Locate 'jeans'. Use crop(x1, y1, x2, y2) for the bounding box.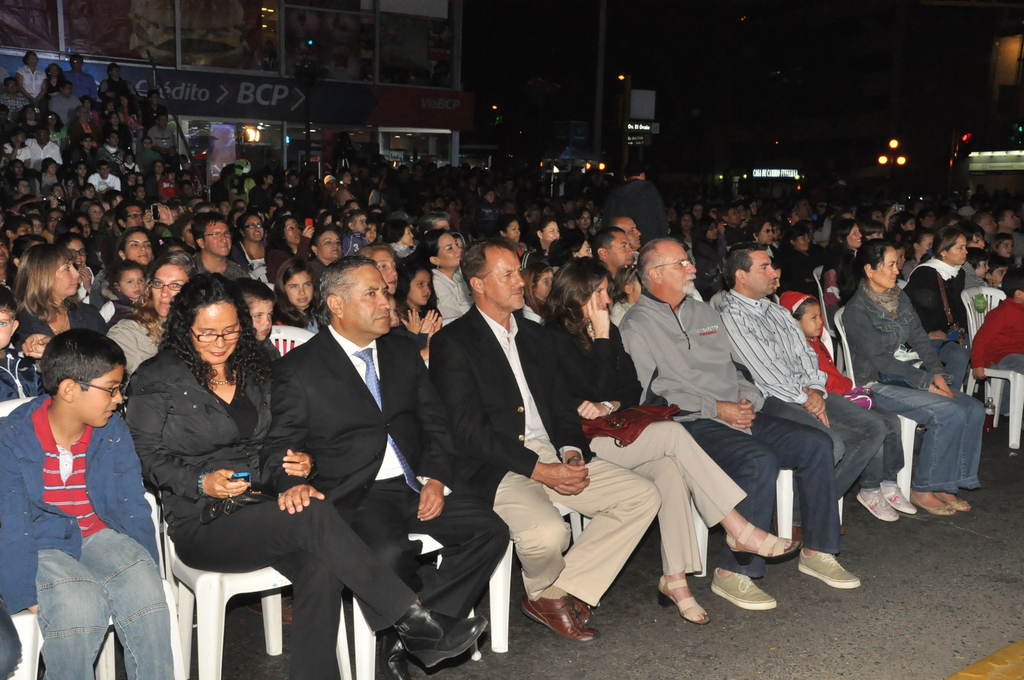
crop(877, 387, 982, 487).
